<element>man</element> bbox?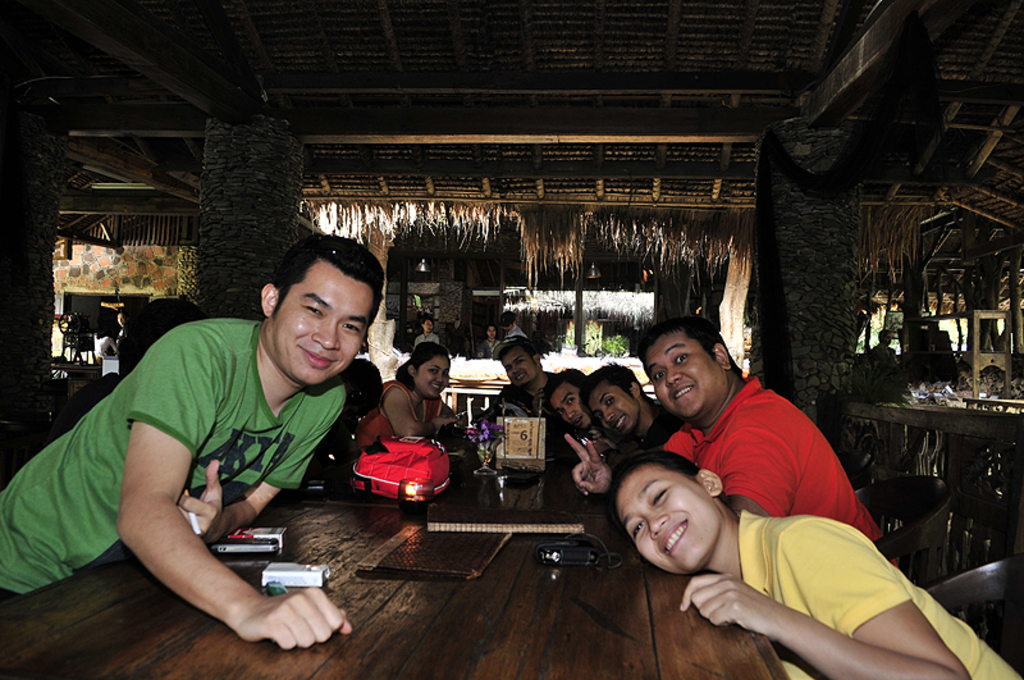
<box>50,250,392,667</box>
